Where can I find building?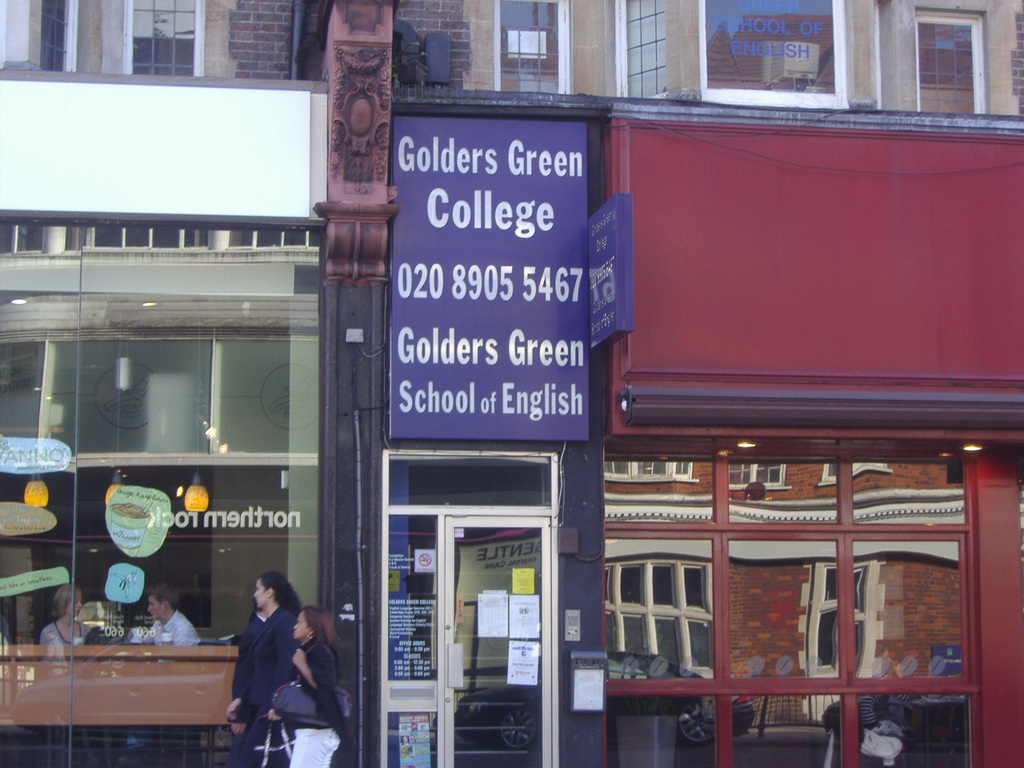
You can find it at bbox(0, 0, 1023, 767).
